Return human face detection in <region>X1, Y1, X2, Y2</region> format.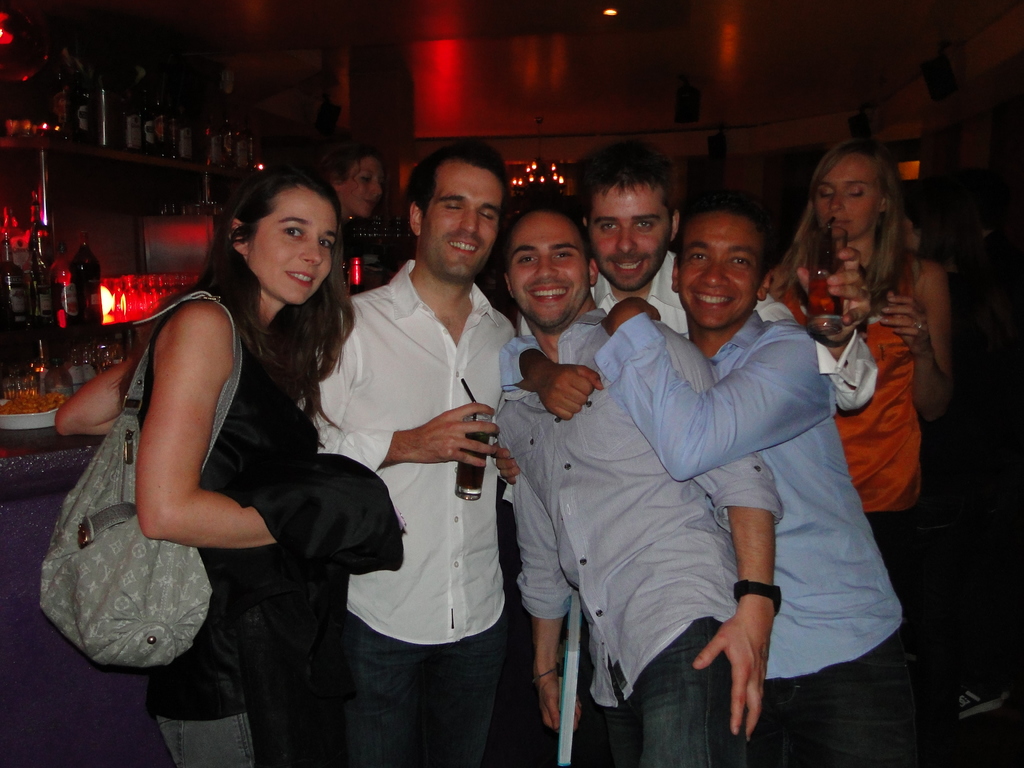
<region>335, 156, 382, 220</region>.
